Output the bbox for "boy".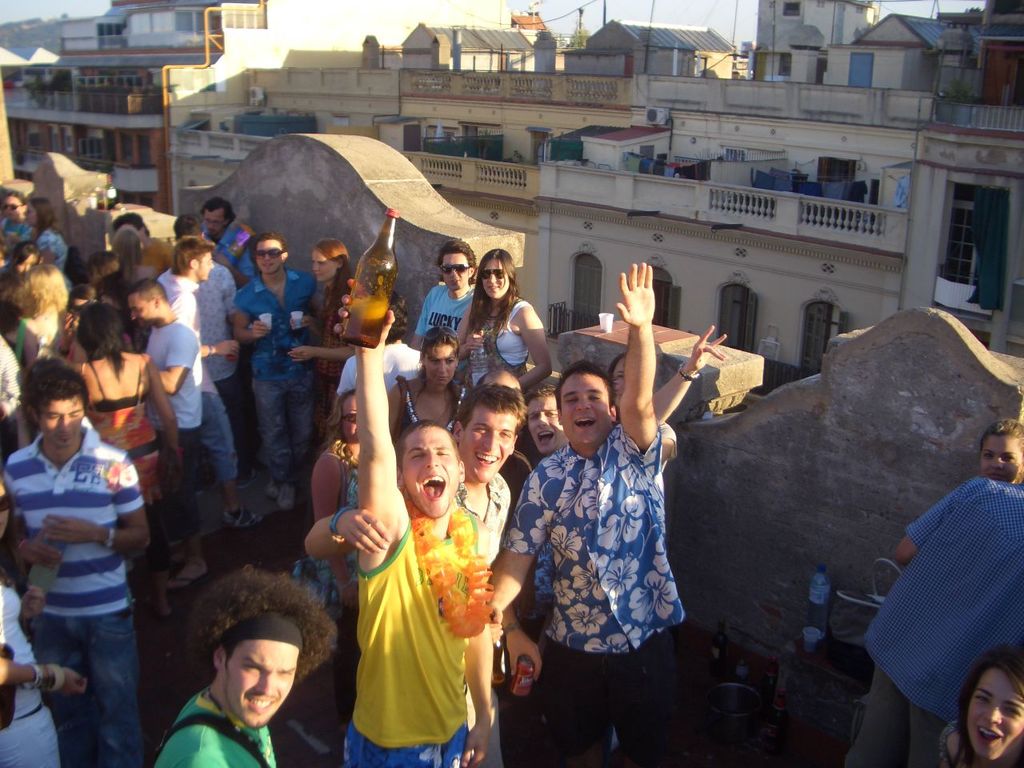
(486, 266, 683, 767).
